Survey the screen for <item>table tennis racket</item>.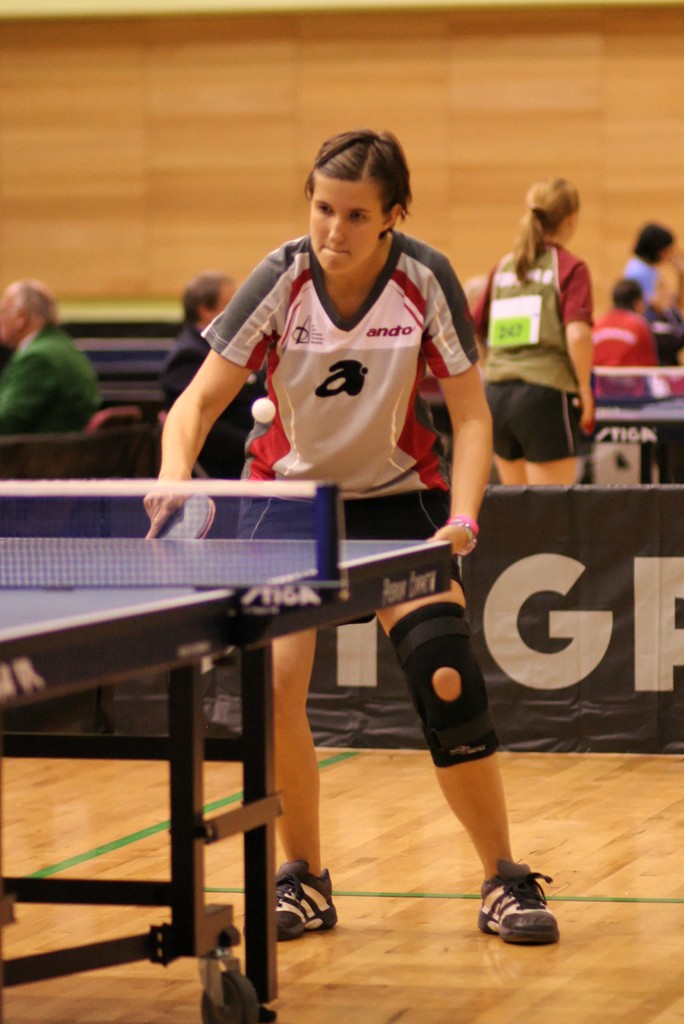
Survey found: box(156, 492, 220, 541).
